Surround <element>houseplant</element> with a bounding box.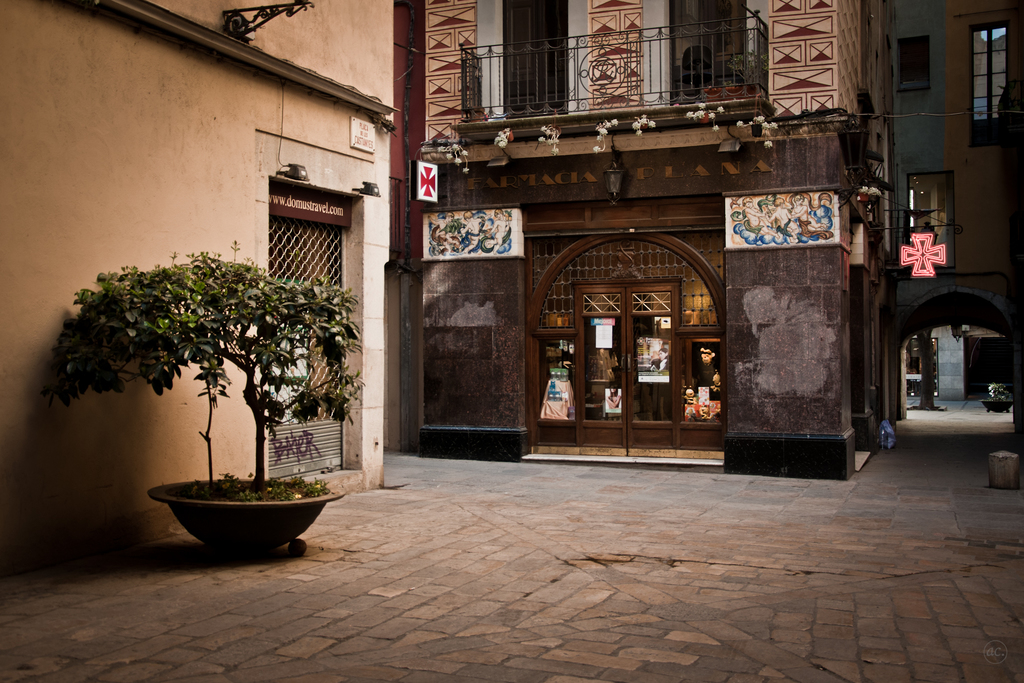
bbox(41, 244, 358, 539).
